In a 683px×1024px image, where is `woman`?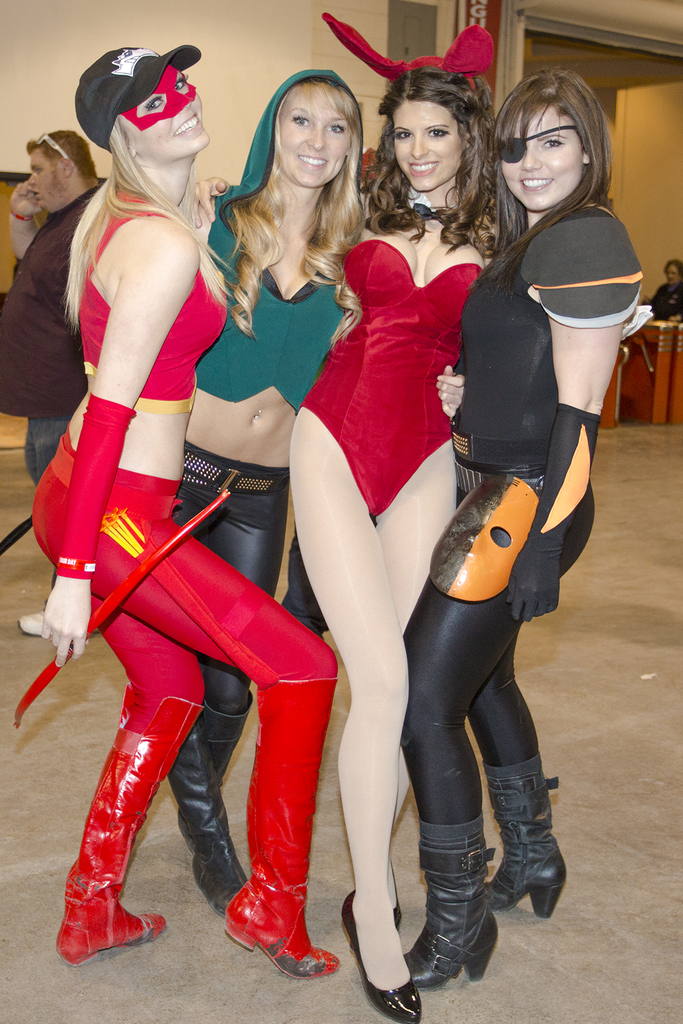
x1=393, y1=63, x2=647, y2=996.
